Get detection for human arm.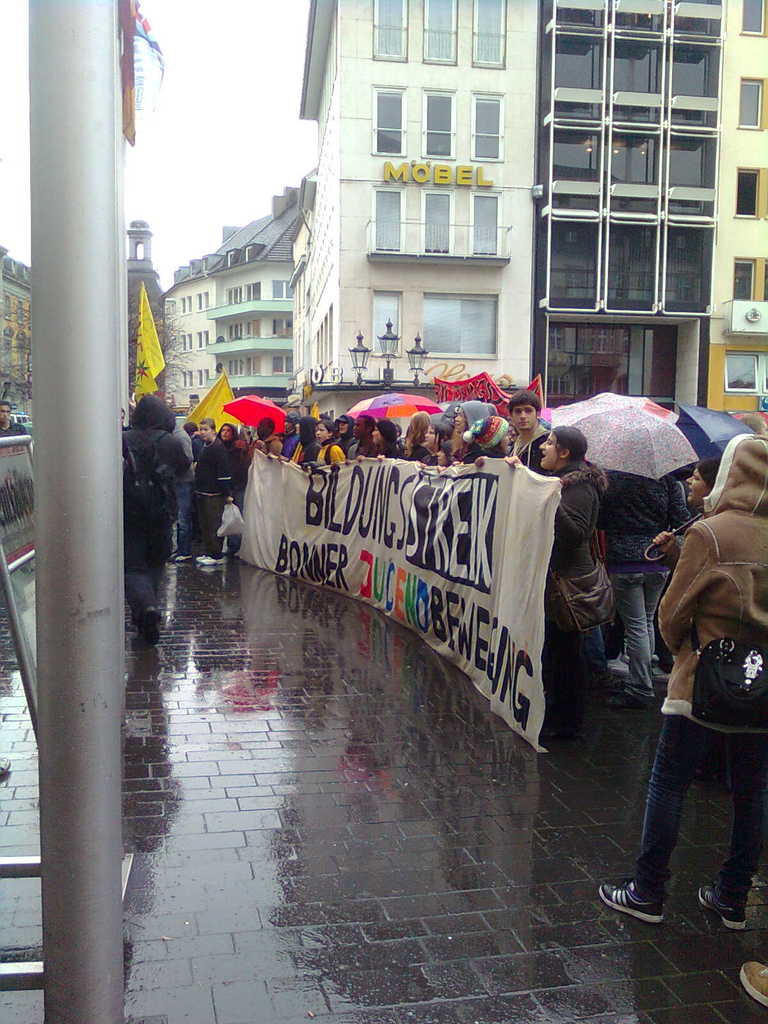
Detection: box=[469, 453, 493, 470].
